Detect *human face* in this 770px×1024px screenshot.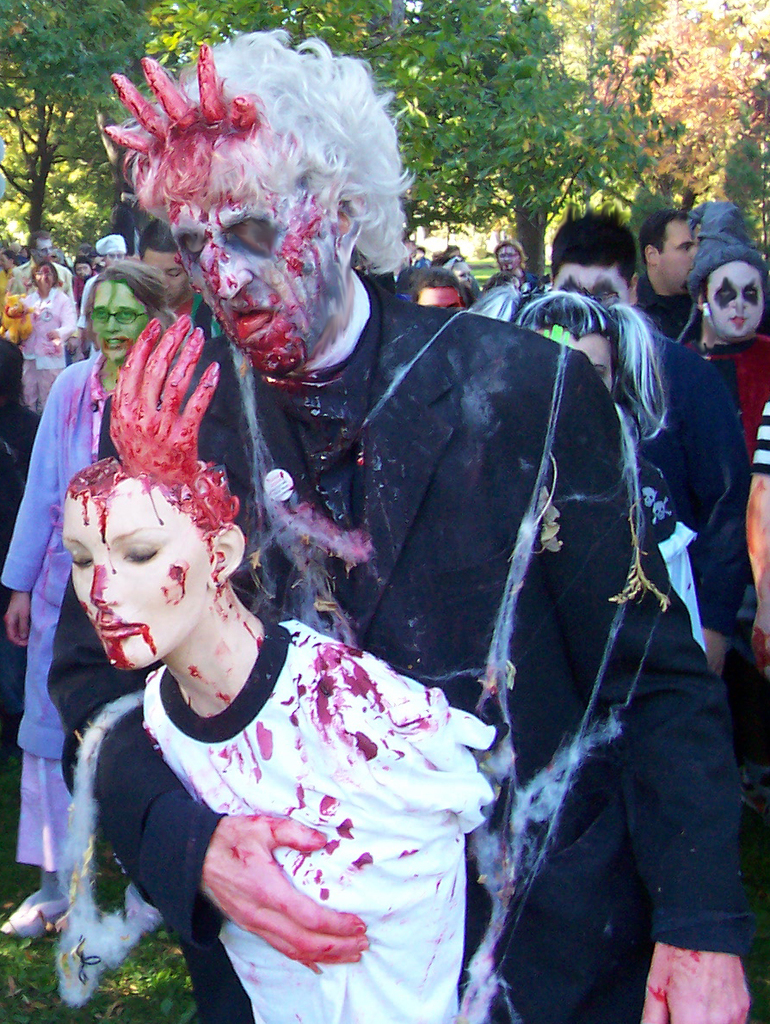
Detection: Rect(496, 245, 515, 275).
